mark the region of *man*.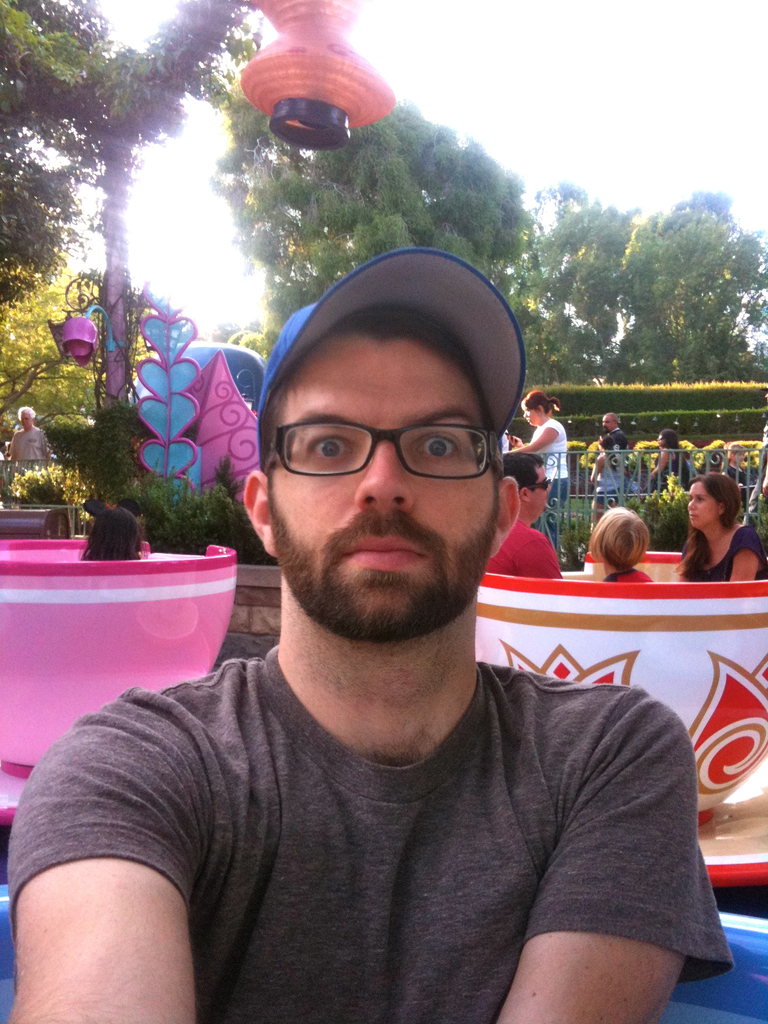
Region: region(12, 403, 65, 468).
